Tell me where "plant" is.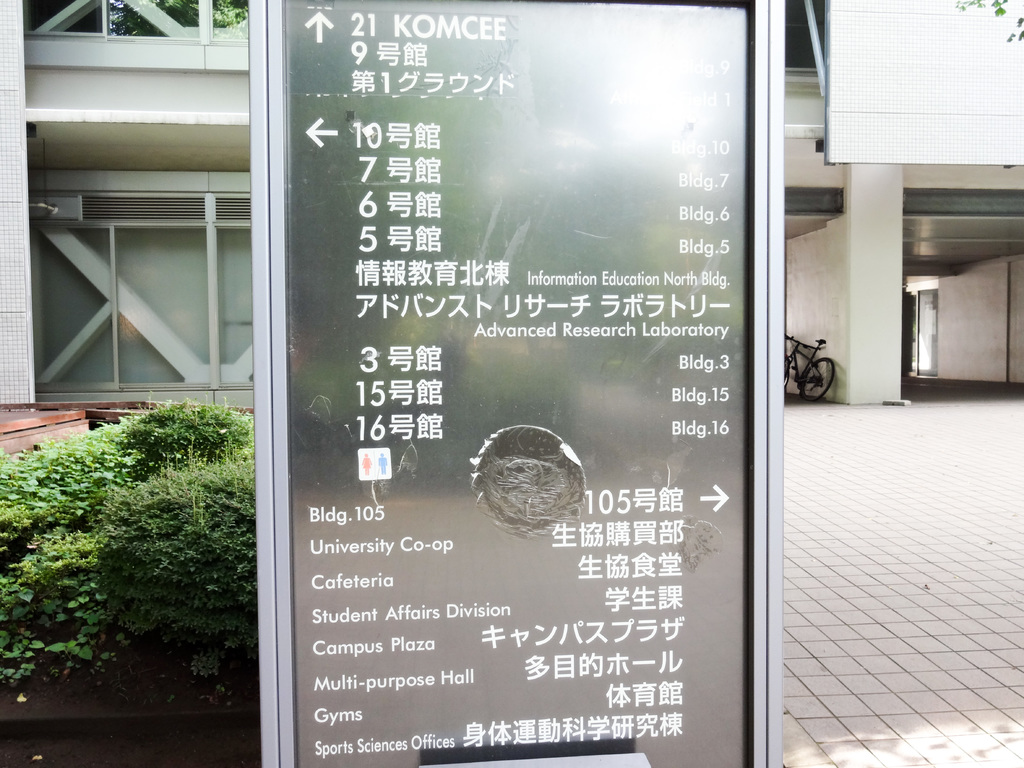
"plant" is at 0 388 253 708.
